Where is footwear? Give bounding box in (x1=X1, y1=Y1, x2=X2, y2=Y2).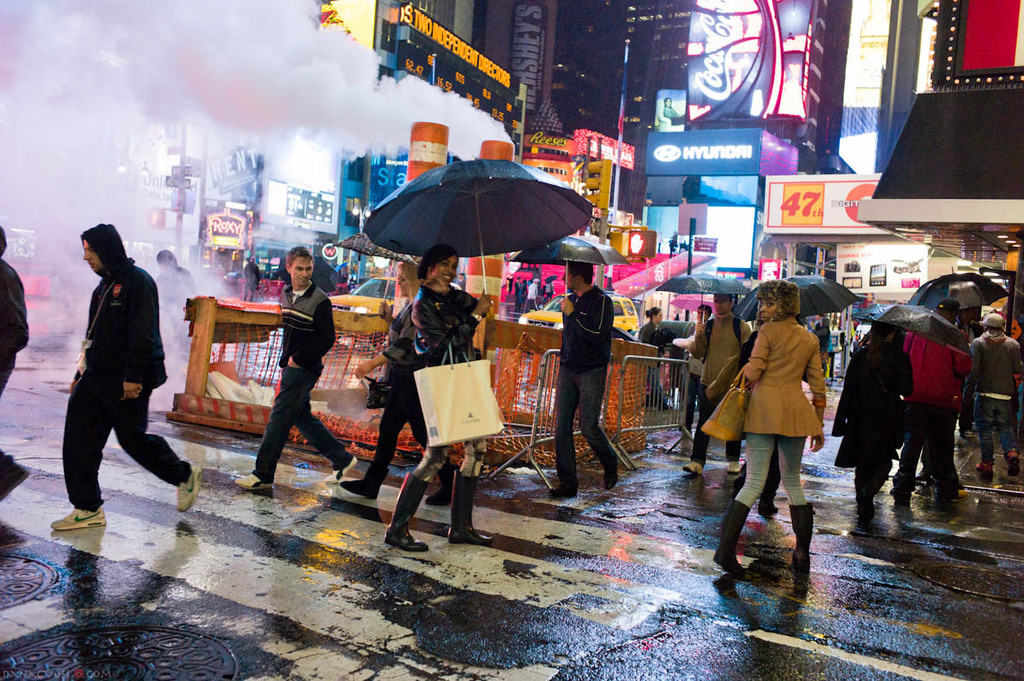
(x1=445, y1=468, x2=493, y2=544).
